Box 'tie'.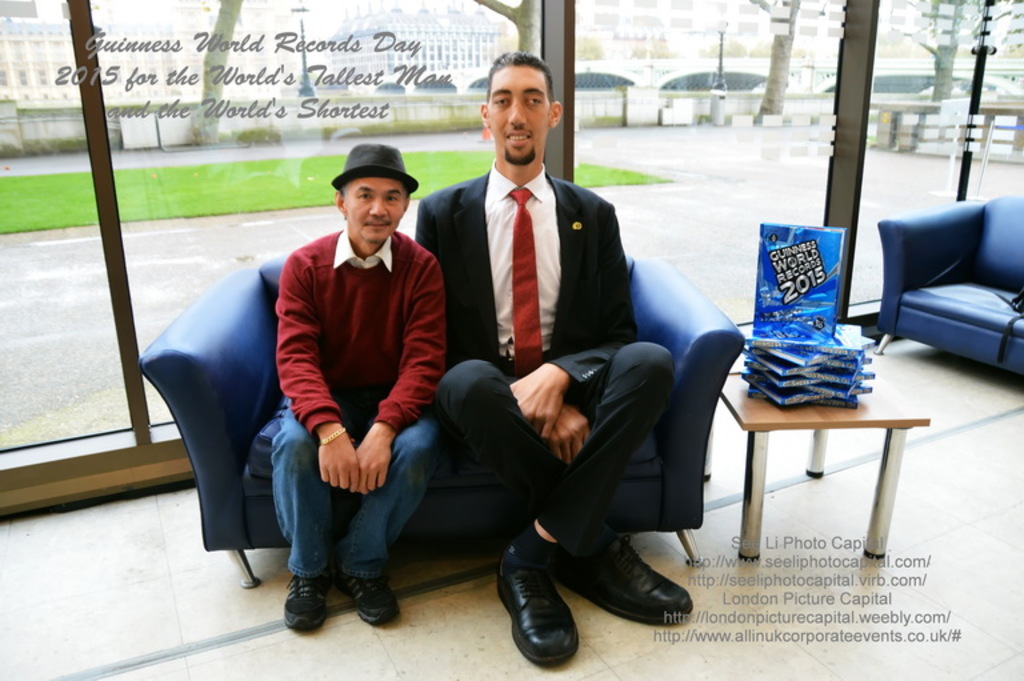
bbox=[501, 187, 543, 380].
